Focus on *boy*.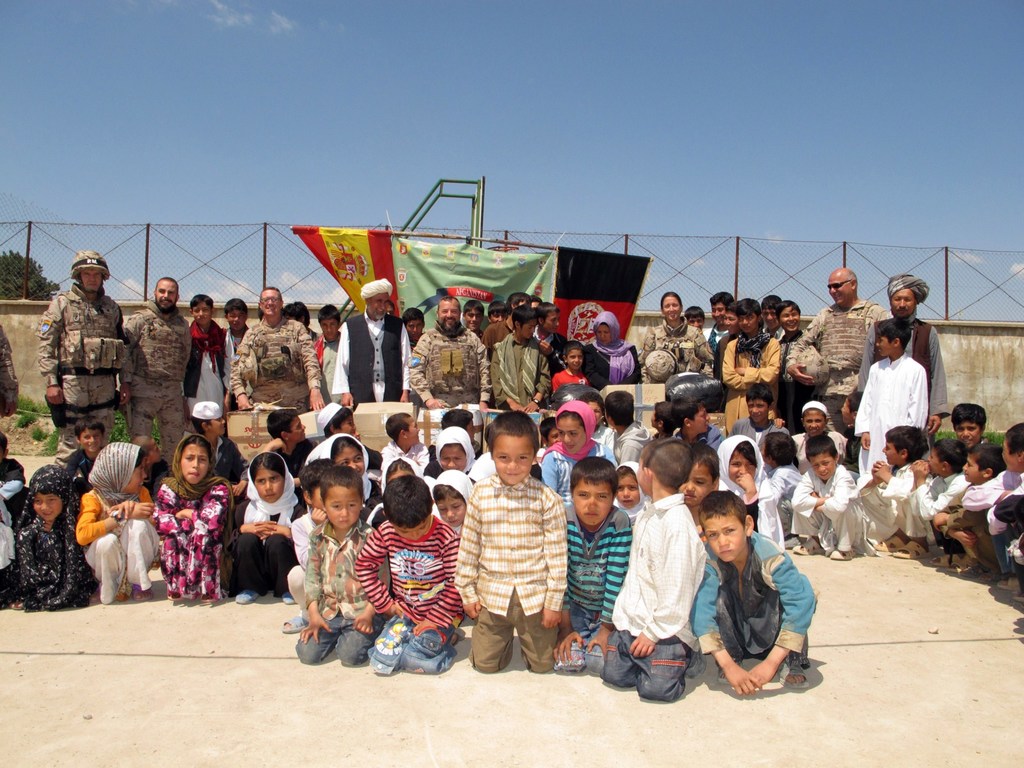
Focused at (890,435,991,559).
